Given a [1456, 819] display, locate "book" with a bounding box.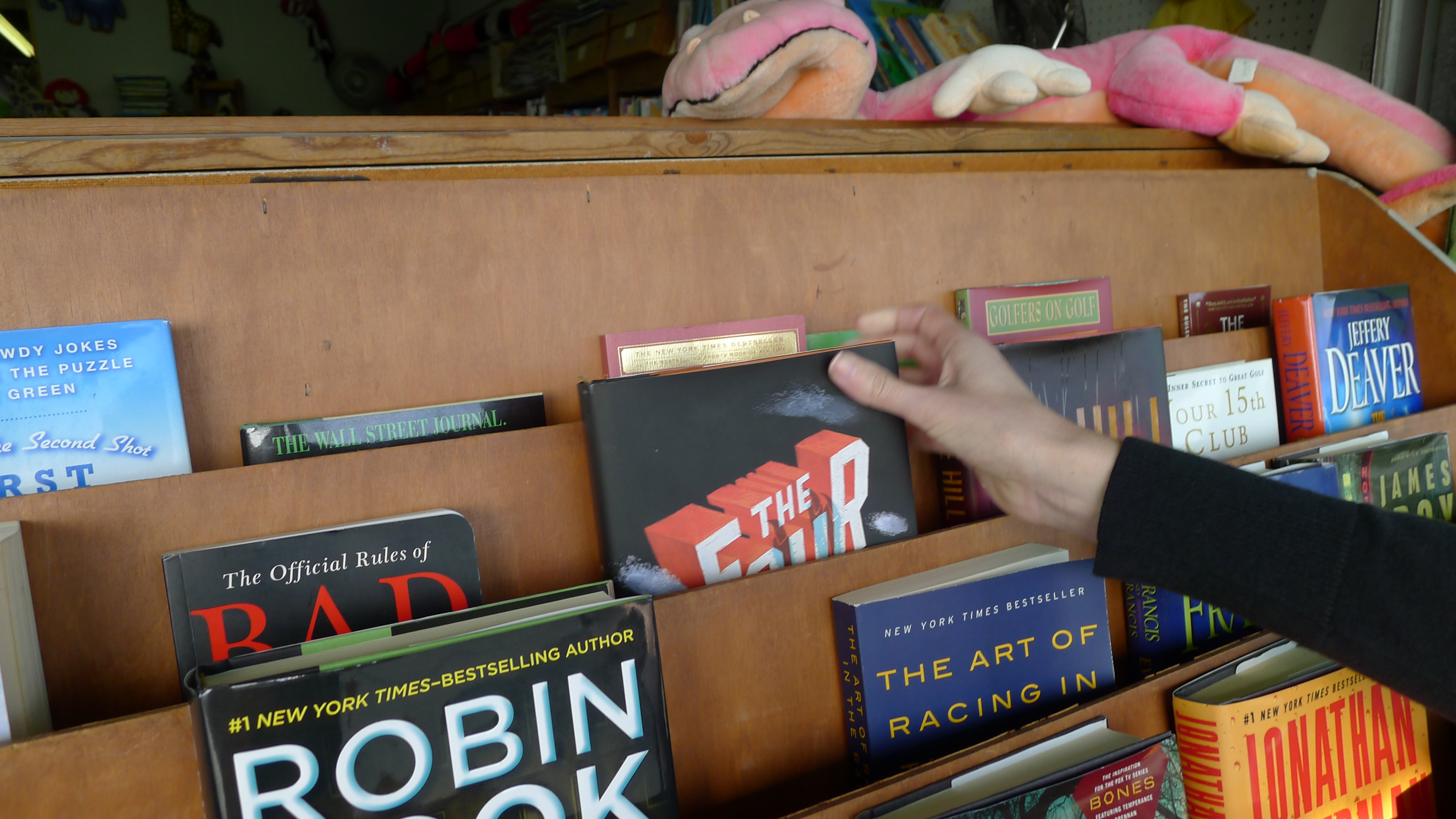
Located: <region>210, 124, 358, 223</region>.
